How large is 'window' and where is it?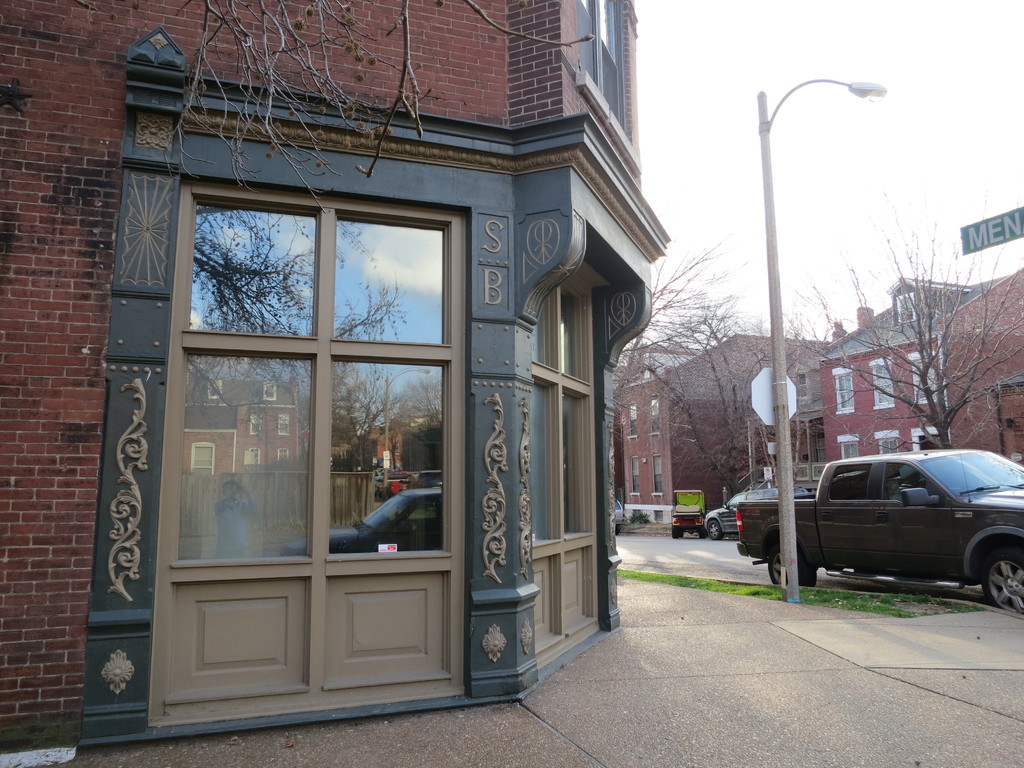
Bounding box: detection(650, 392, 664, 442).
